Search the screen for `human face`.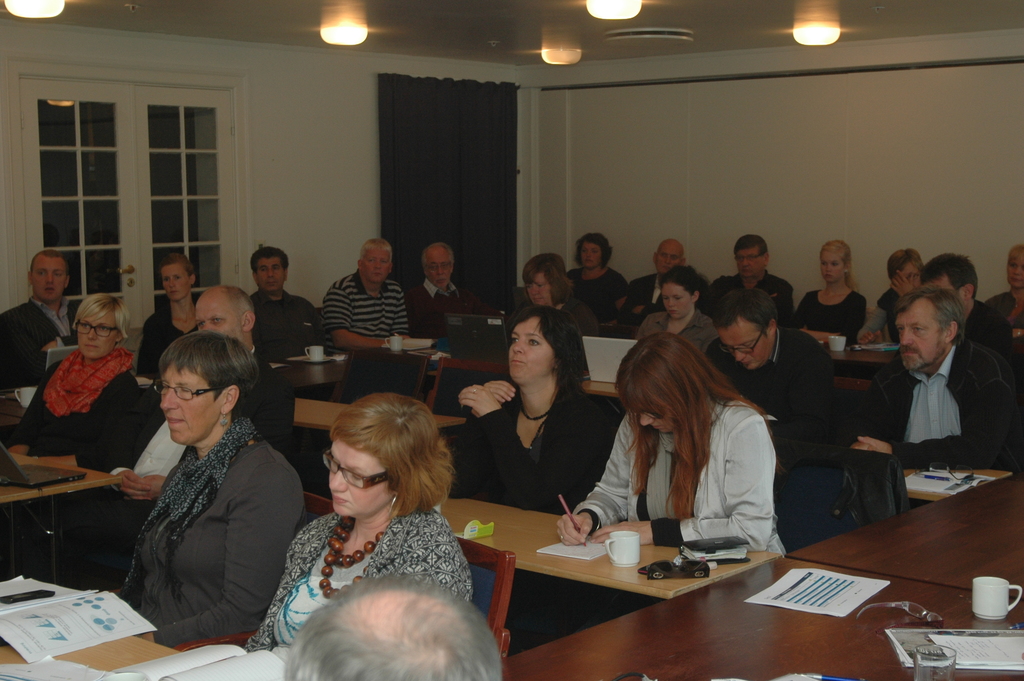
Found at <box>502,314,552,381</box>.
